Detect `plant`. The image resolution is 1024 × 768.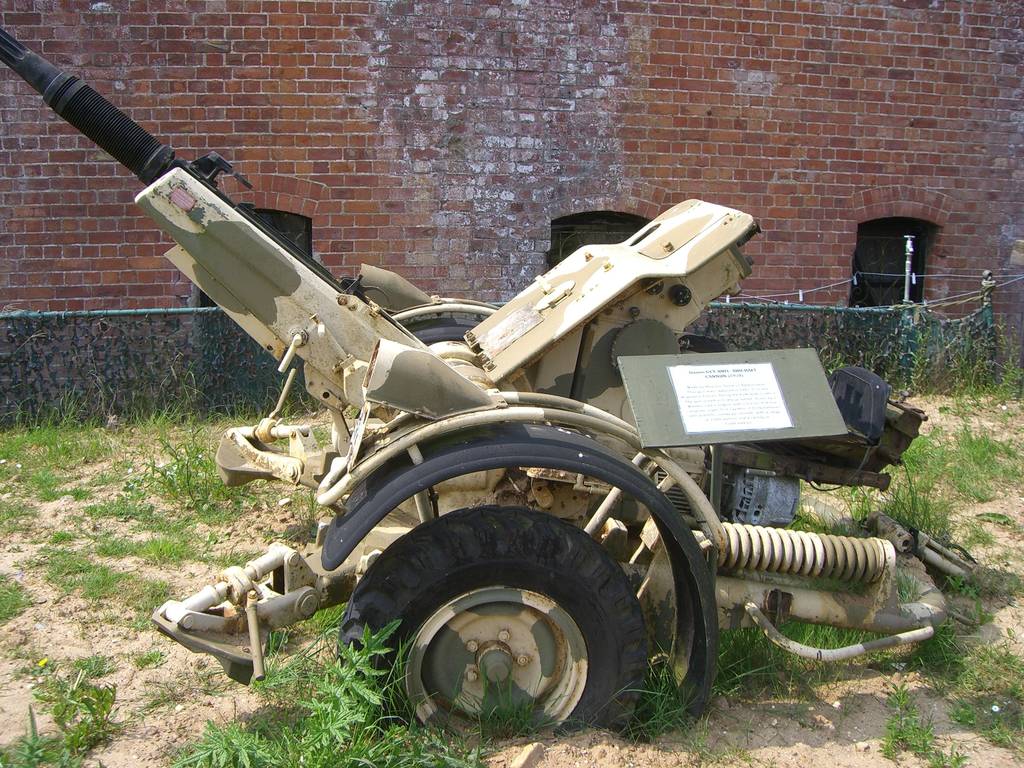
196, 616, 395, 767.
